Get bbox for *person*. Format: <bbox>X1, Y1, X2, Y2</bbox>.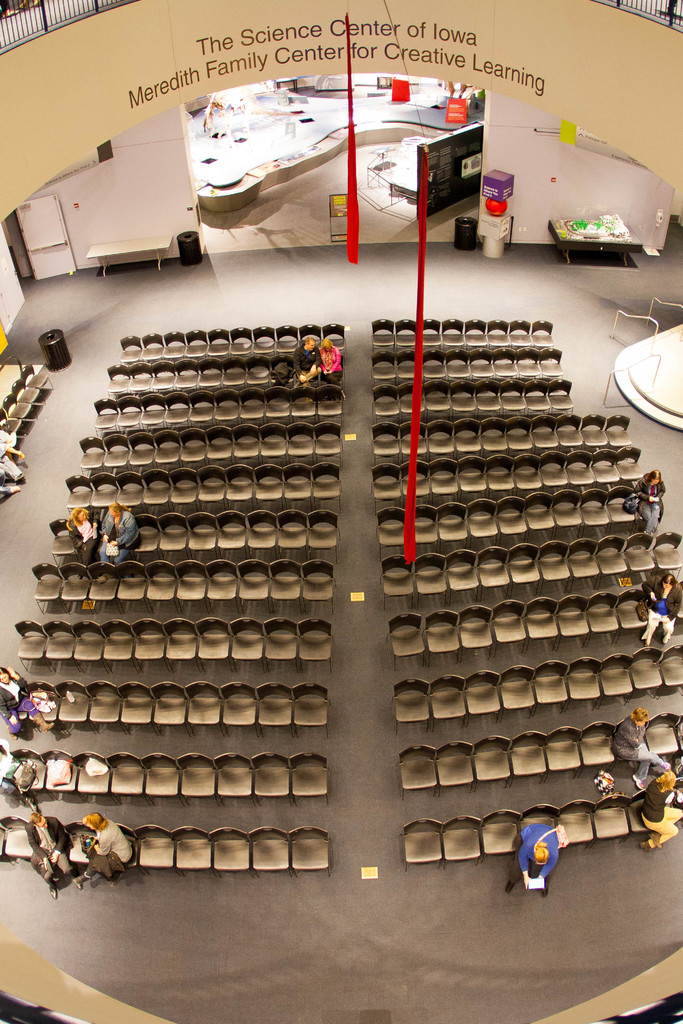
<bbox>318, 340, 343, 404</bbox>.
